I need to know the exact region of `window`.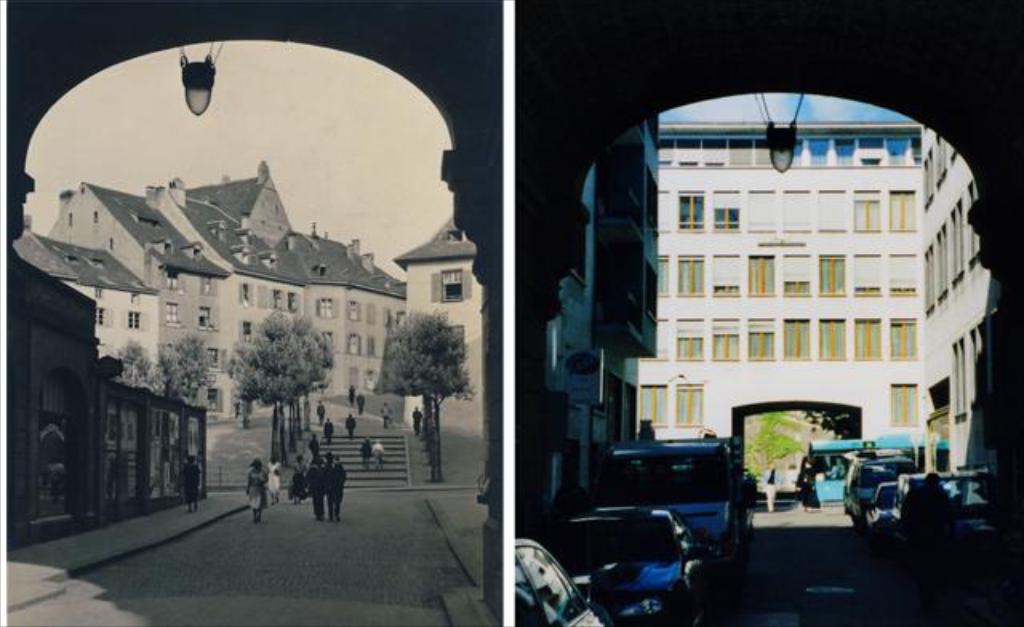
Region: 680:190:706:229.
